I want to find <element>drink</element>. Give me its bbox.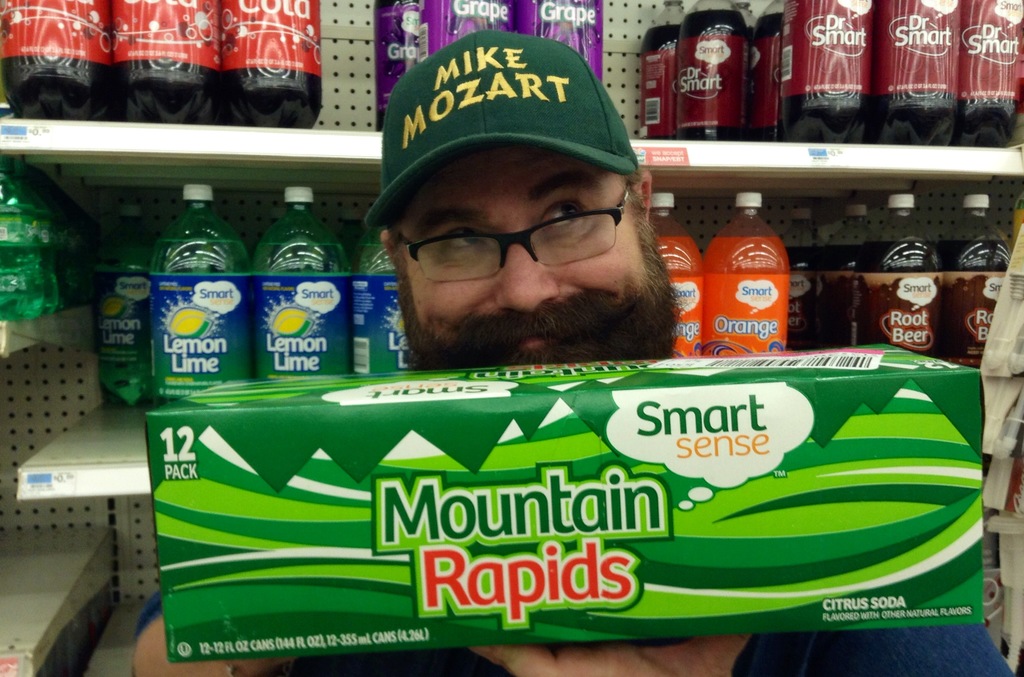
crop(956, 0, 1023, 142).
